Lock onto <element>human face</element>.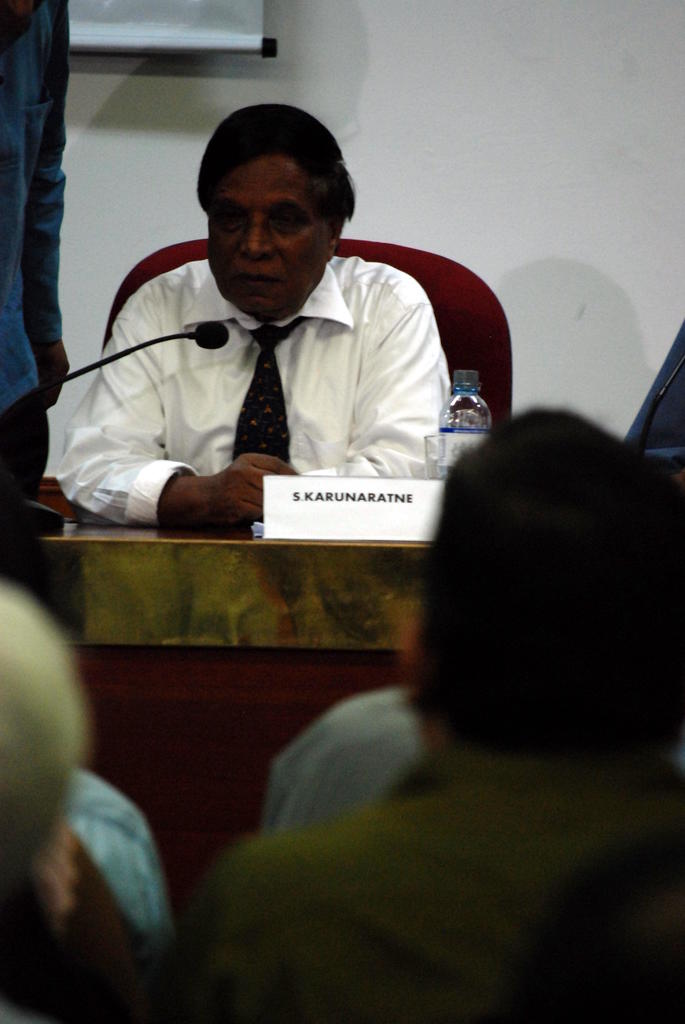
Locked: (x1=205, y1=140, x2=336, y2=314).
